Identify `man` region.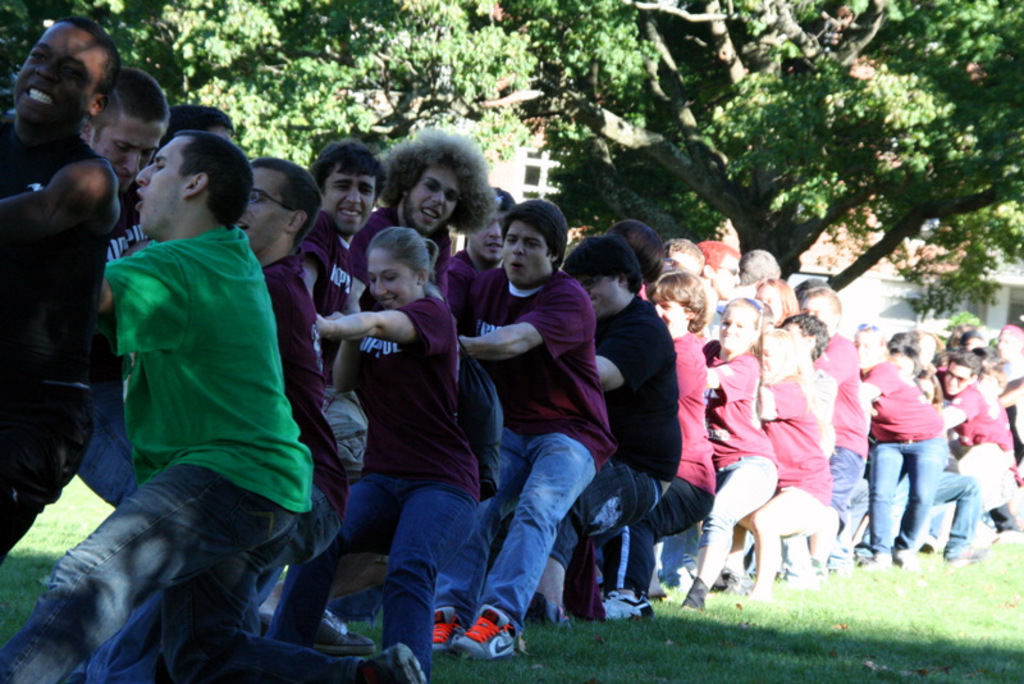
Region: box(739, 250, 777, 298).
